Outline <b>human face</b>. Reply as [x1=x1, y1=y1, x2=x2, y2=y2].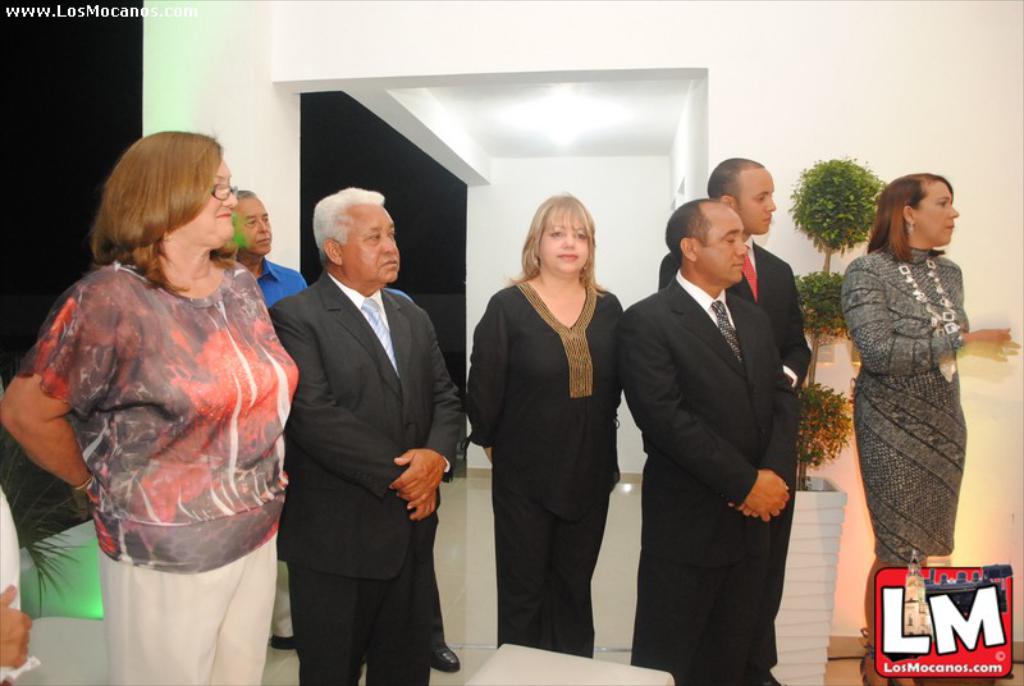
[x1=188, y1=157, x2=237, y2=238].
